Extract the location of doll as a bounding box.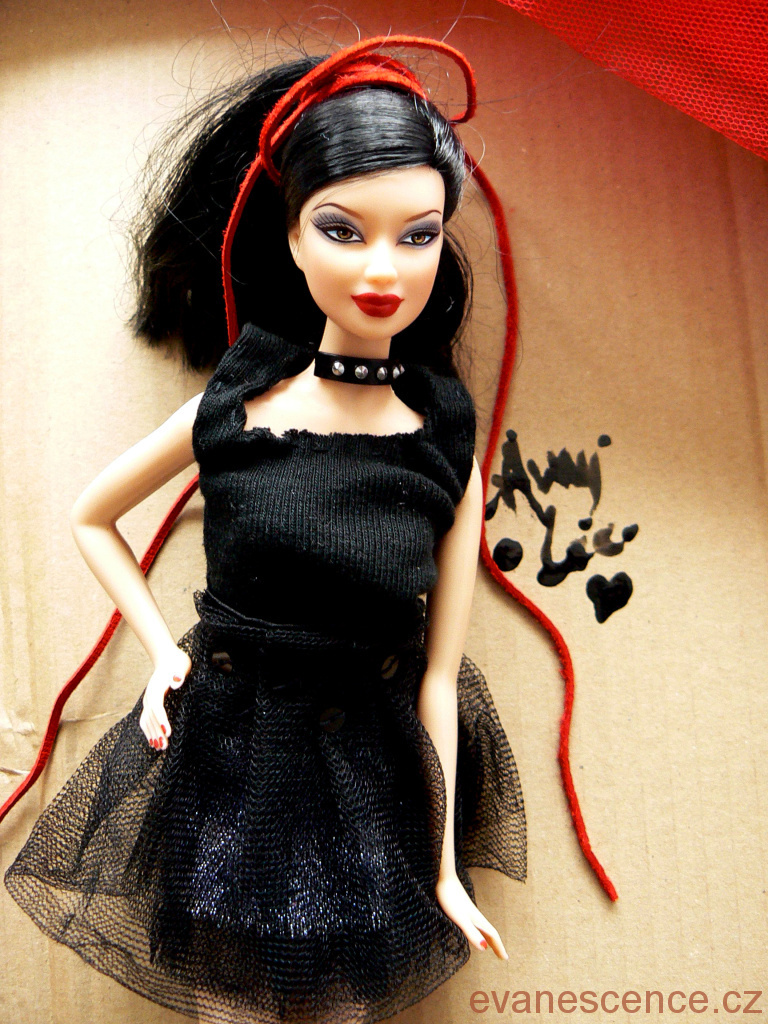
8 61 609 991.
